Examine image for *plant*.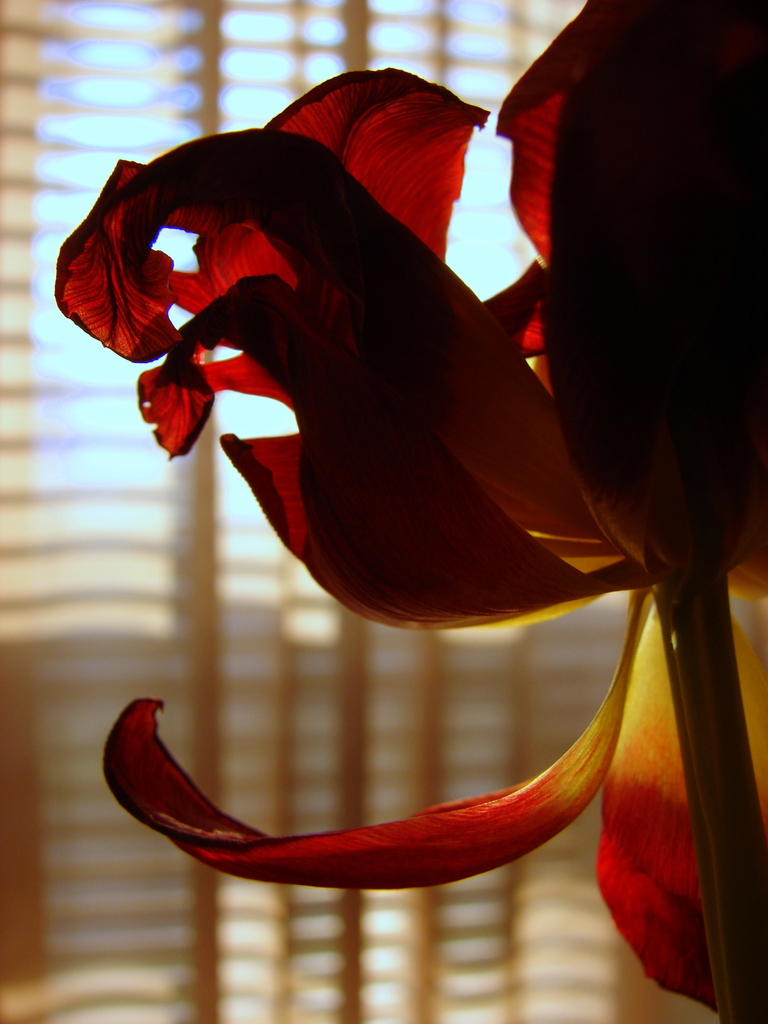
Examination result: {"x1": 1, "y1": 18, "x2": 767, "y2": 882}.
